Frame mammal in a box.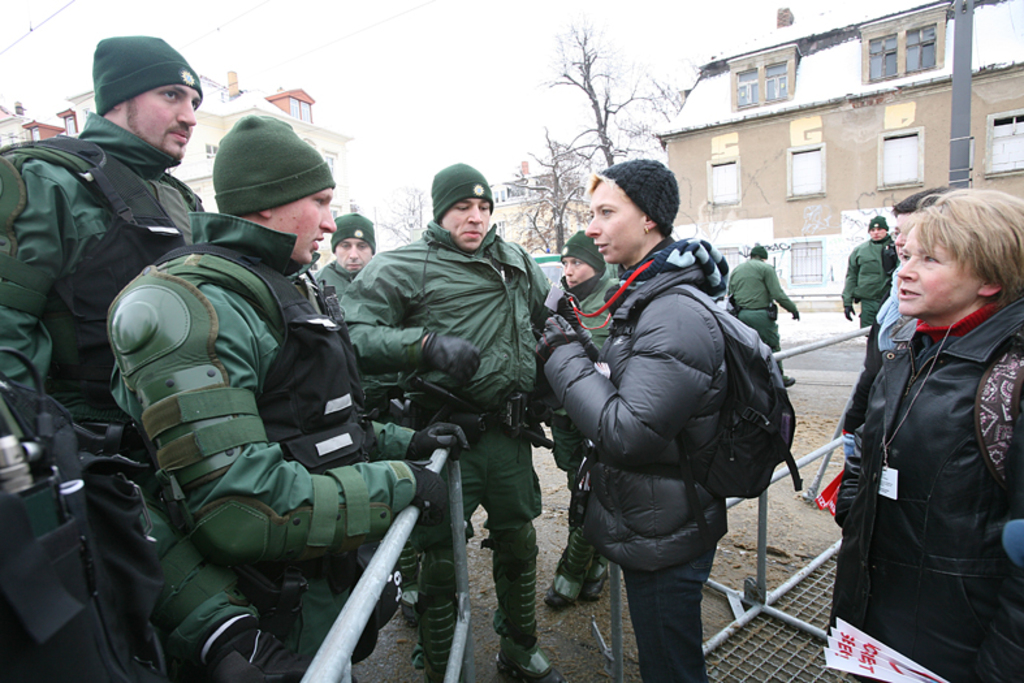
x1=0, y1=29, x2=203, y2=682.
